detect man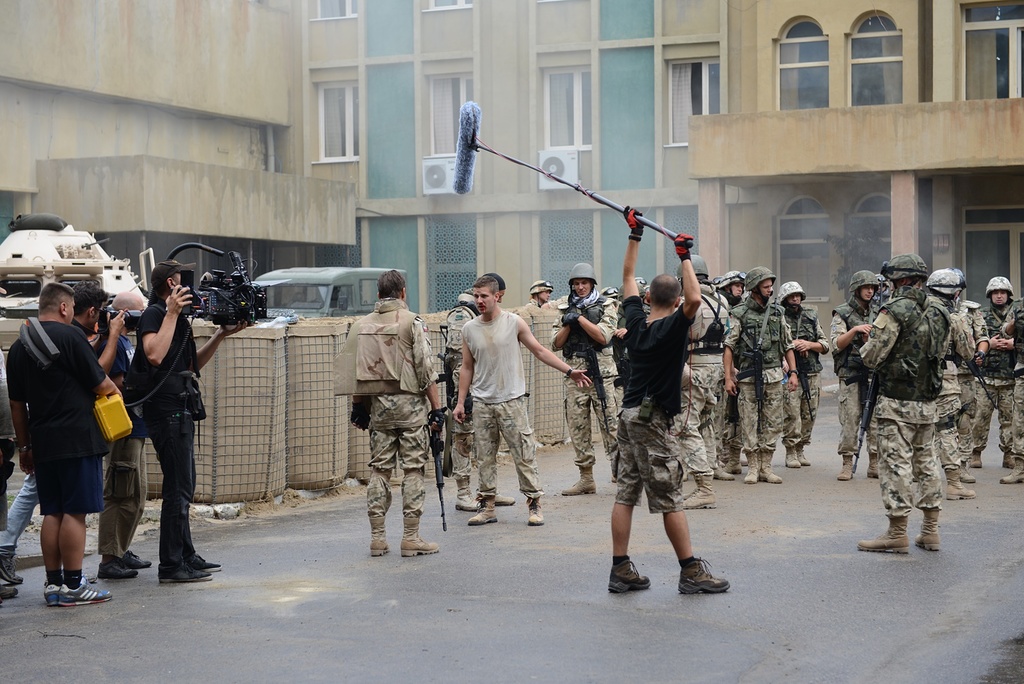
351, 277, 447, 562
